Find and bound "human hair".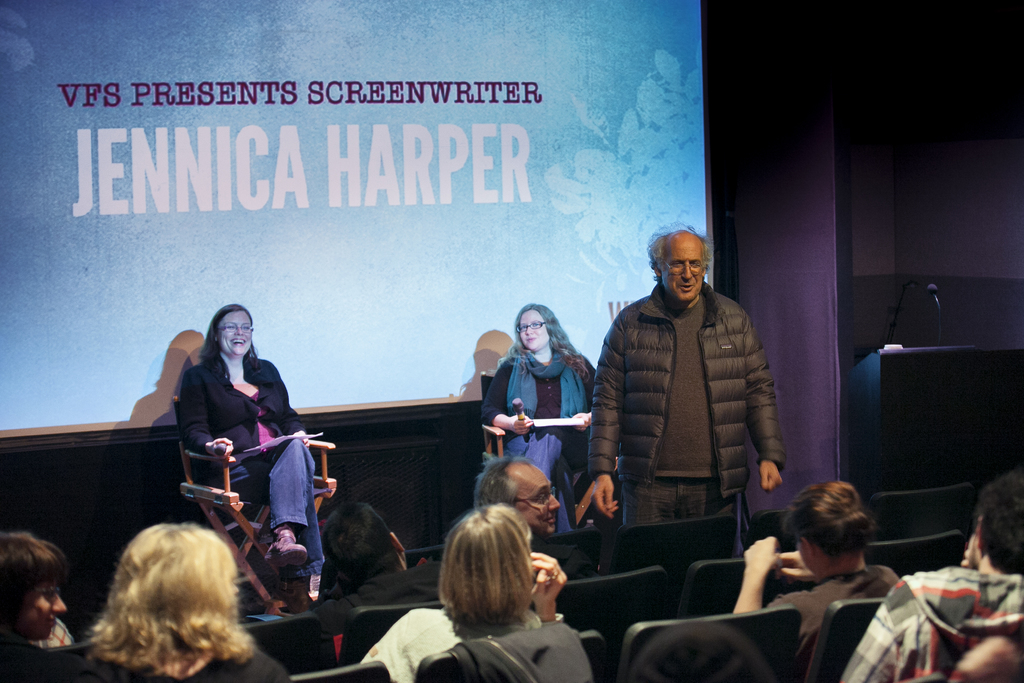
Bound: x1=199, y1=302, x2=261, y2=368.
